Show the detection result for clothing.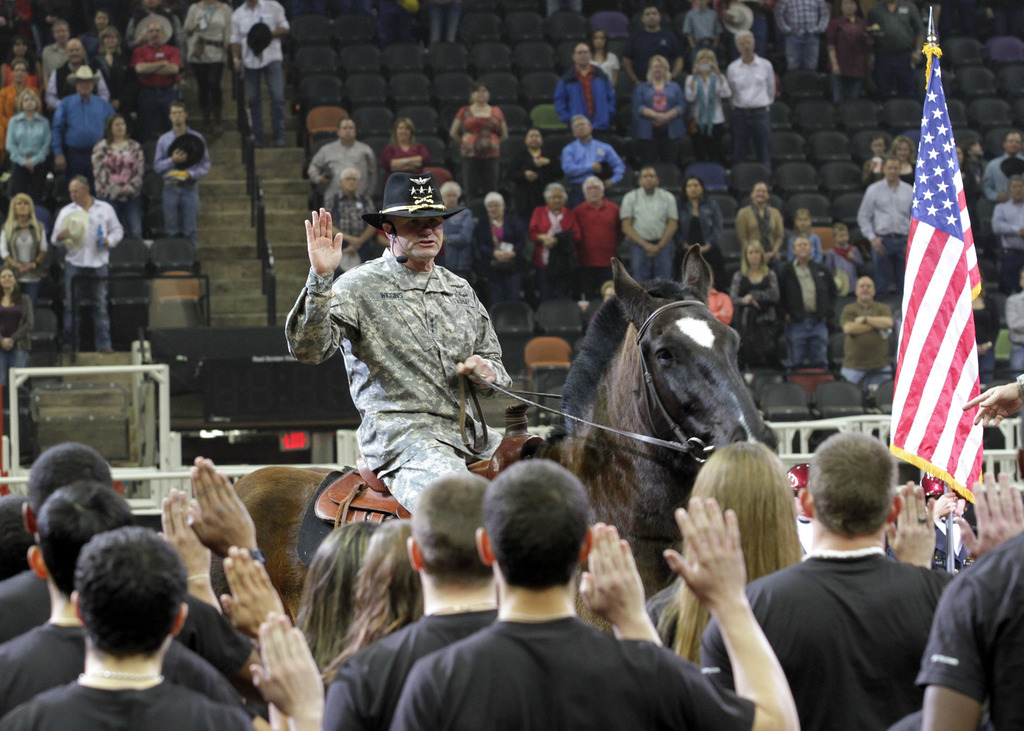
box(436, 203, 481, 291).
